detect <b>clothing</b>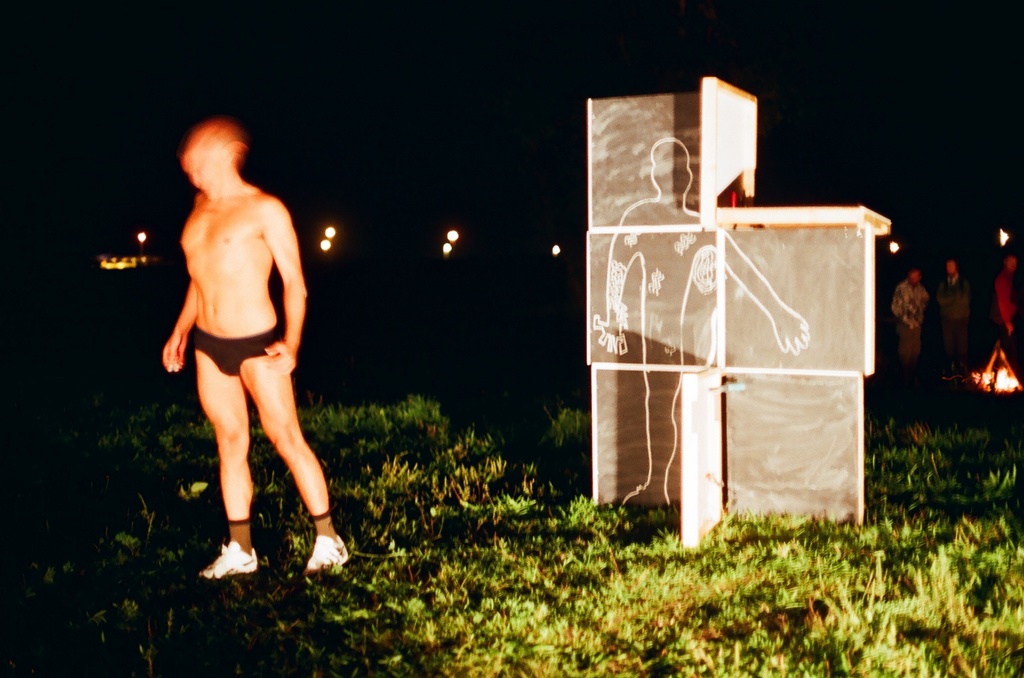
region(995, 264, 1023, 336)
